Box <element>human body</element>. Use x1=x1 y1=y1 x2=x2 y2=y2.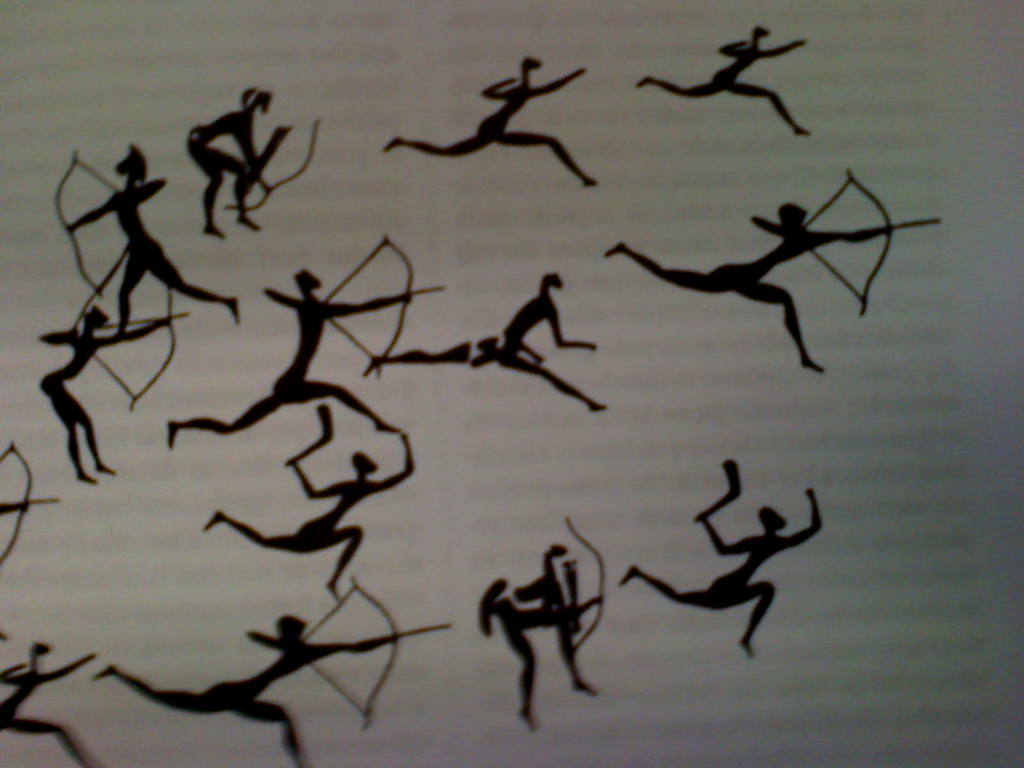
x1=633 y1=28 x2=812 y2=143.
